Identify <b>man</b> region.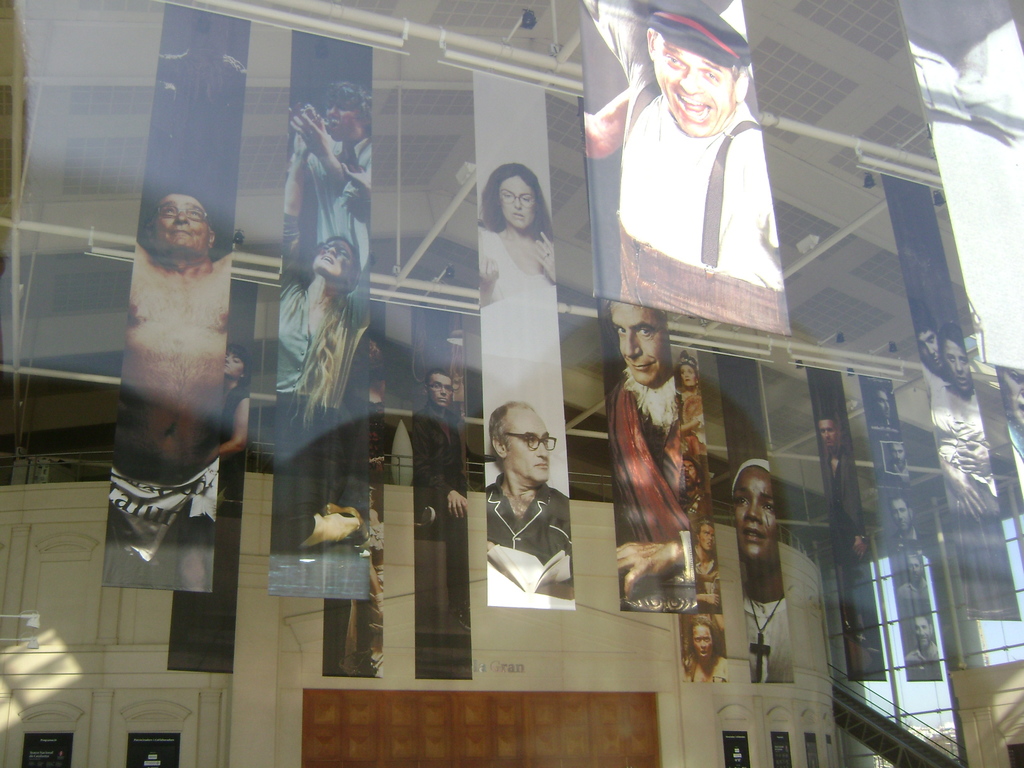
Region: rect(95, 191, 236, 602).
